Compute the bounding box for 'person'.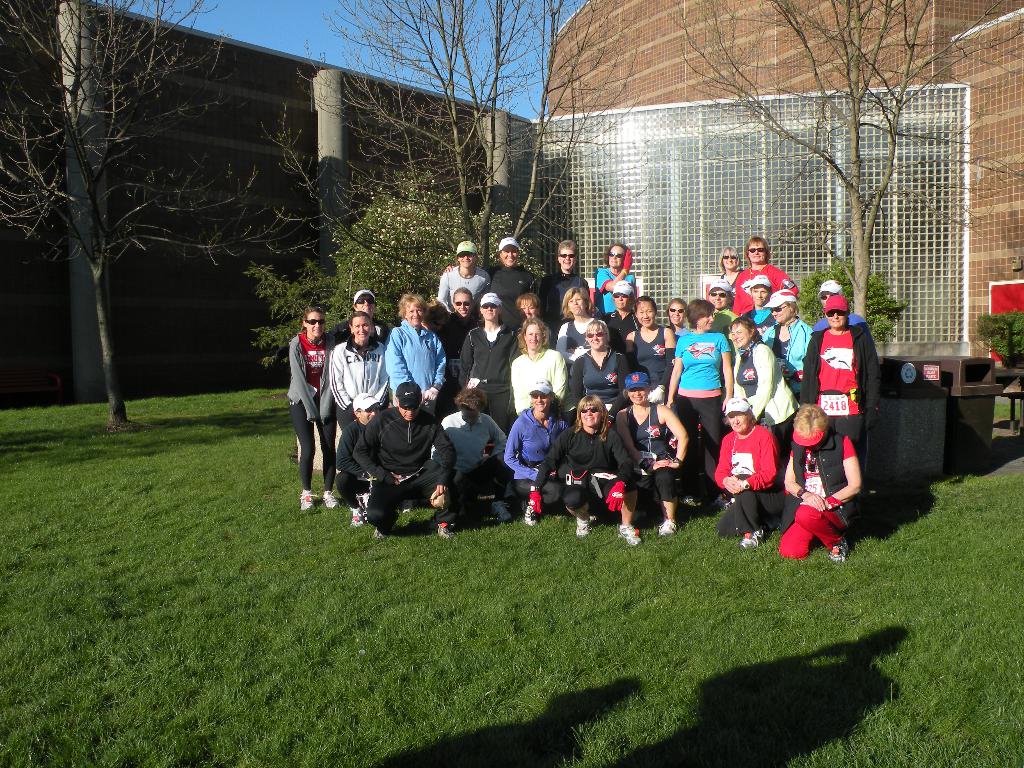
Rect(438, 283, 500, 360).
